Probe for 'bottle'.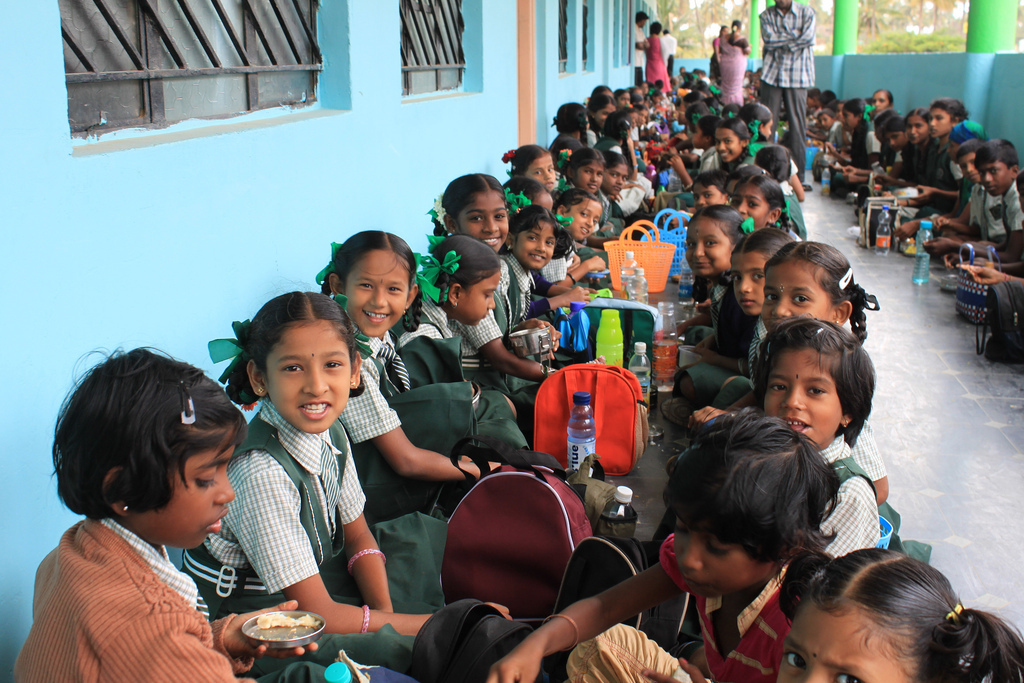
Probe result: x1=619 y1=254 x2=638 y2=301.
